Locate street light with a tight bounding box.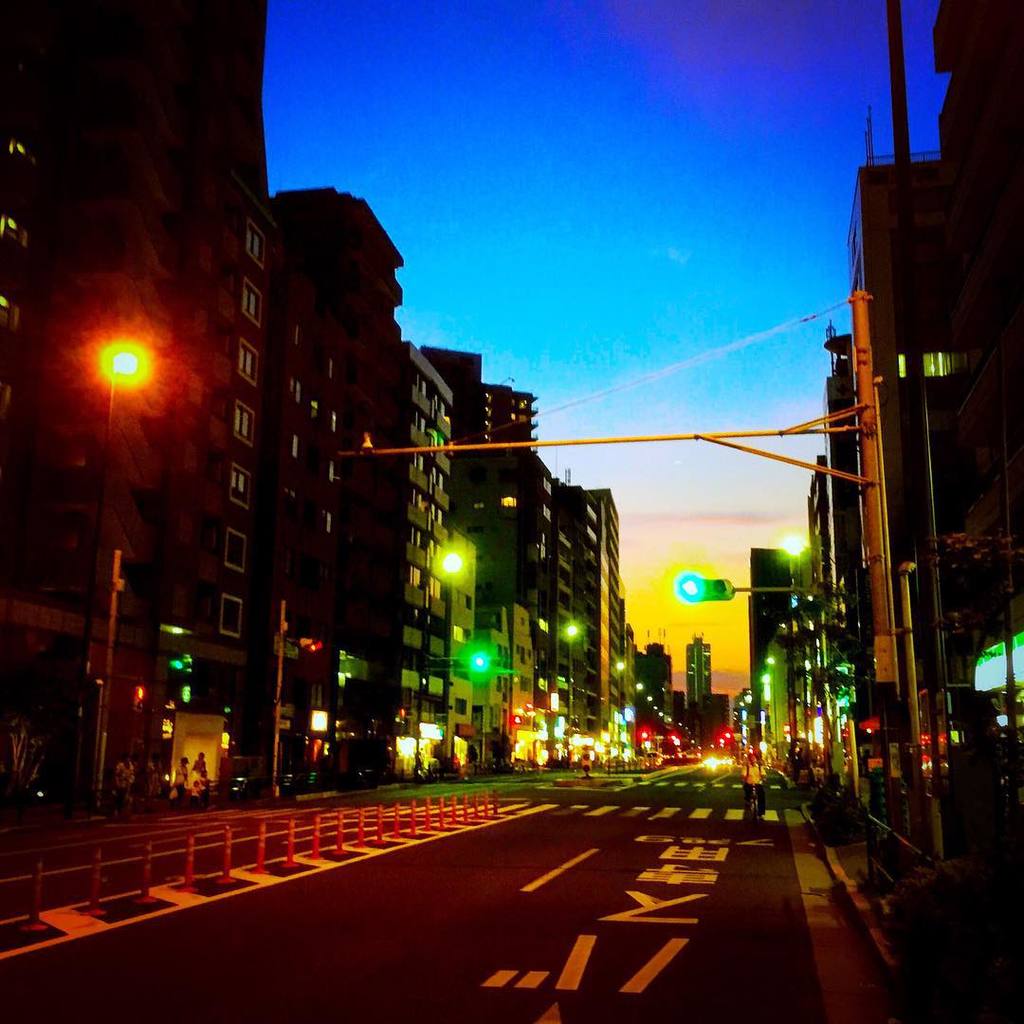
[72,331,152,819].
